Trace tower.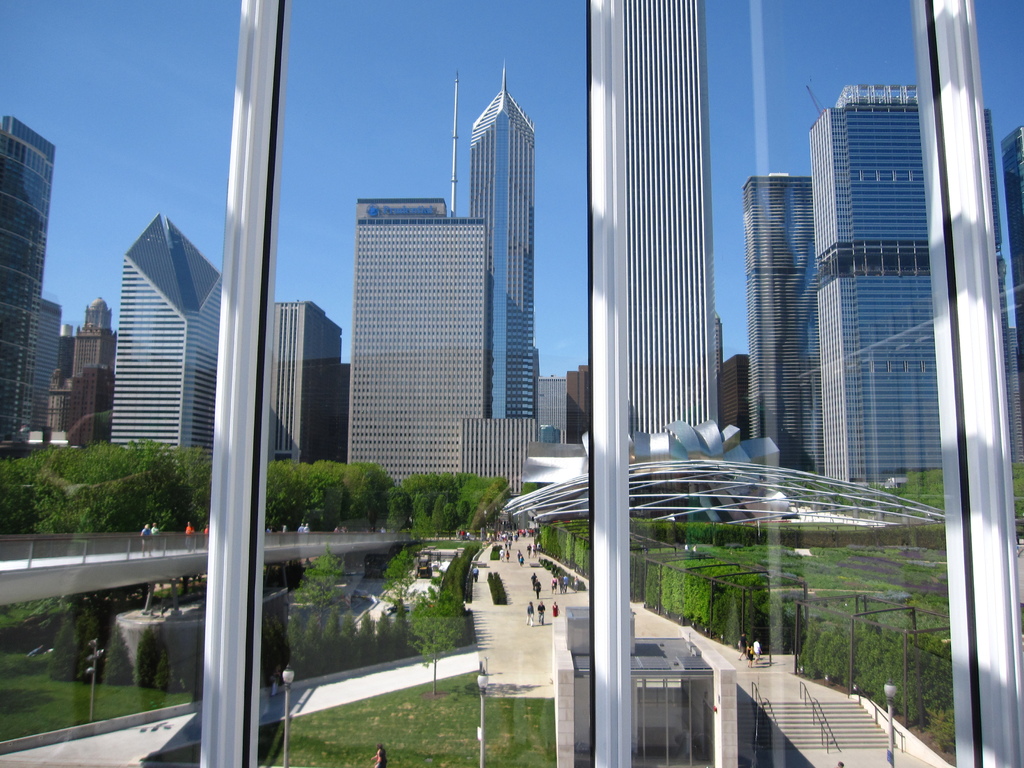
Traced to left=743, top=175, right=824, bottom=479.
